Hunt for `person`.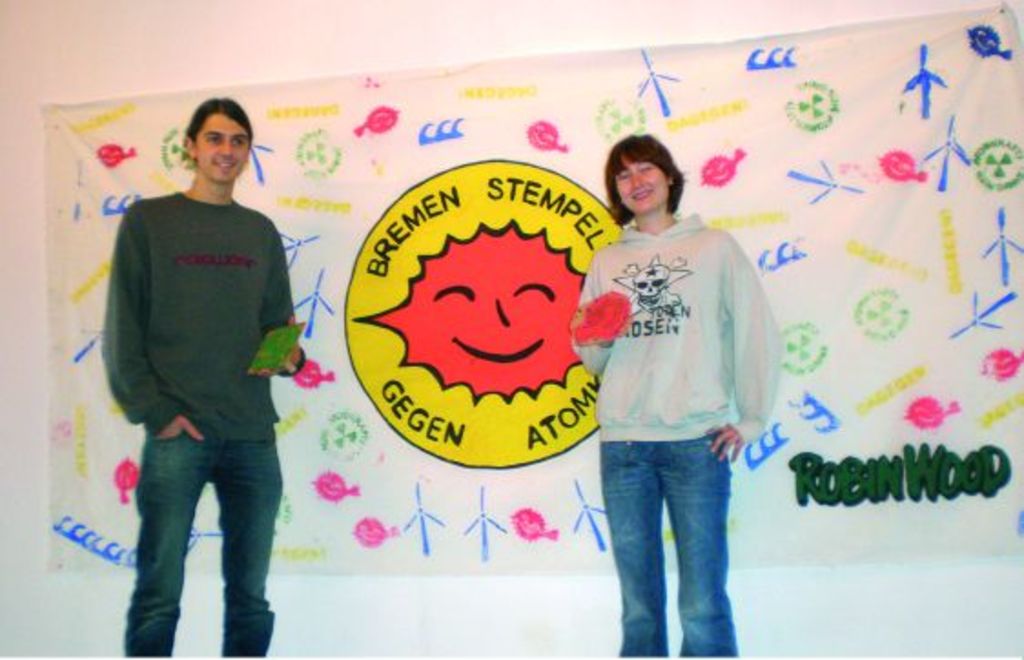
Hunted down at [576, 124, 773, 647].
